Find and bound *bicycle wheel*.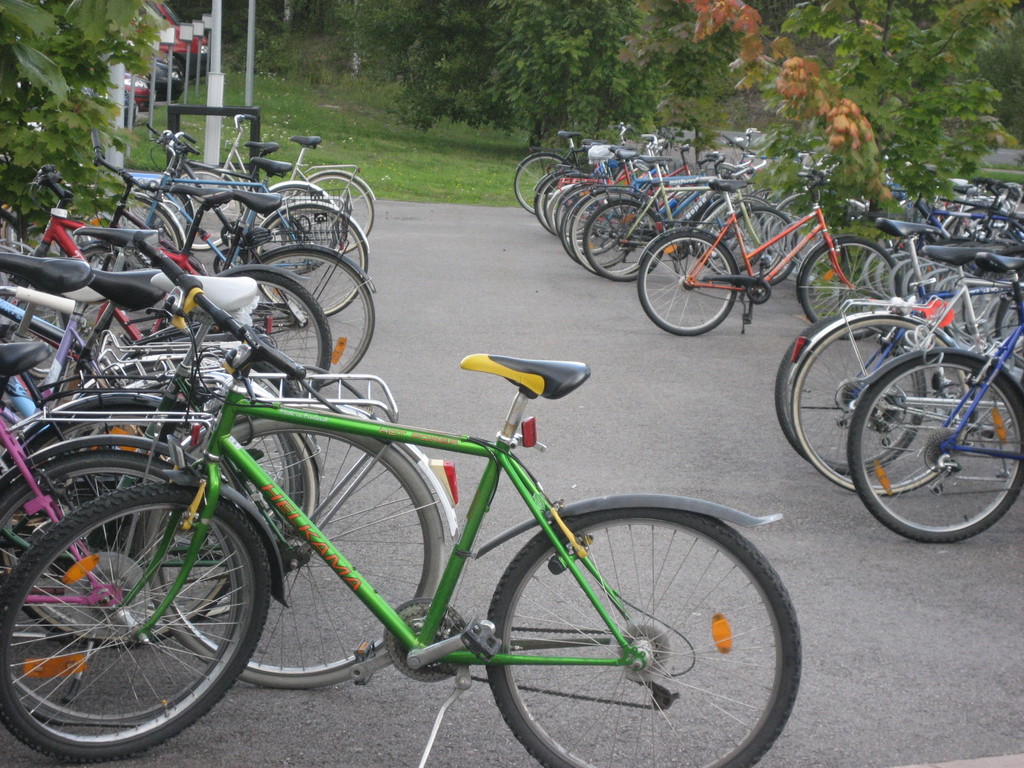
Bound: bbox=[540, 174, 582, 232].
